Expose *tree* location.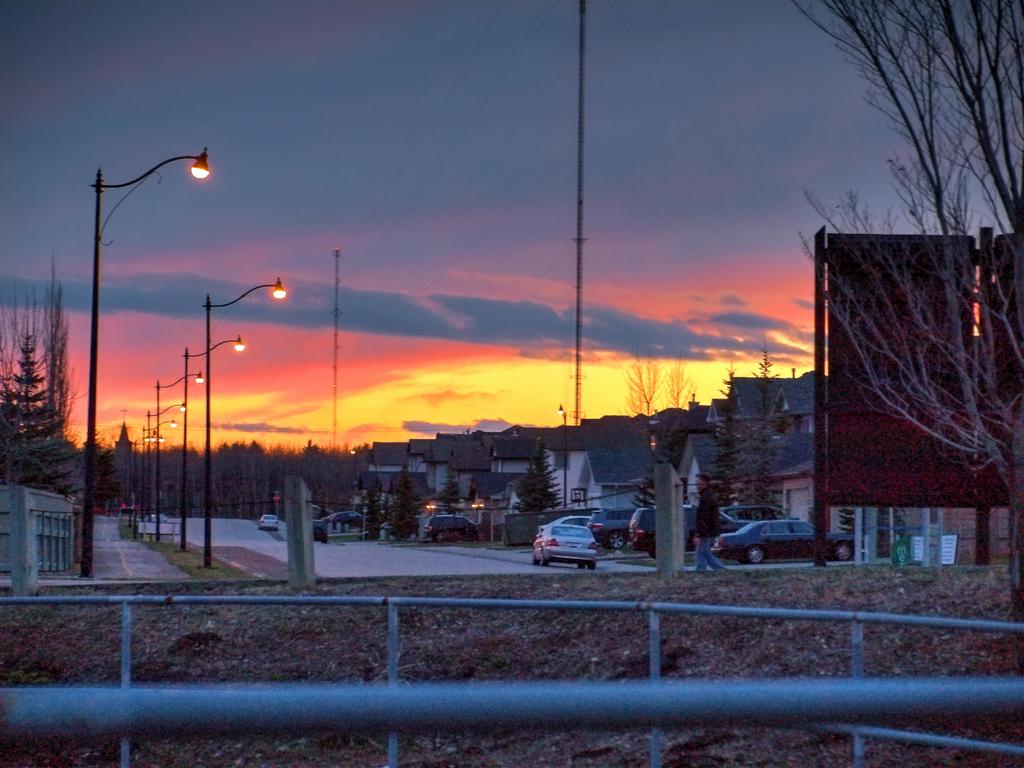
Exposed at <bbox>8, 300, 63, 472</bbox>.
